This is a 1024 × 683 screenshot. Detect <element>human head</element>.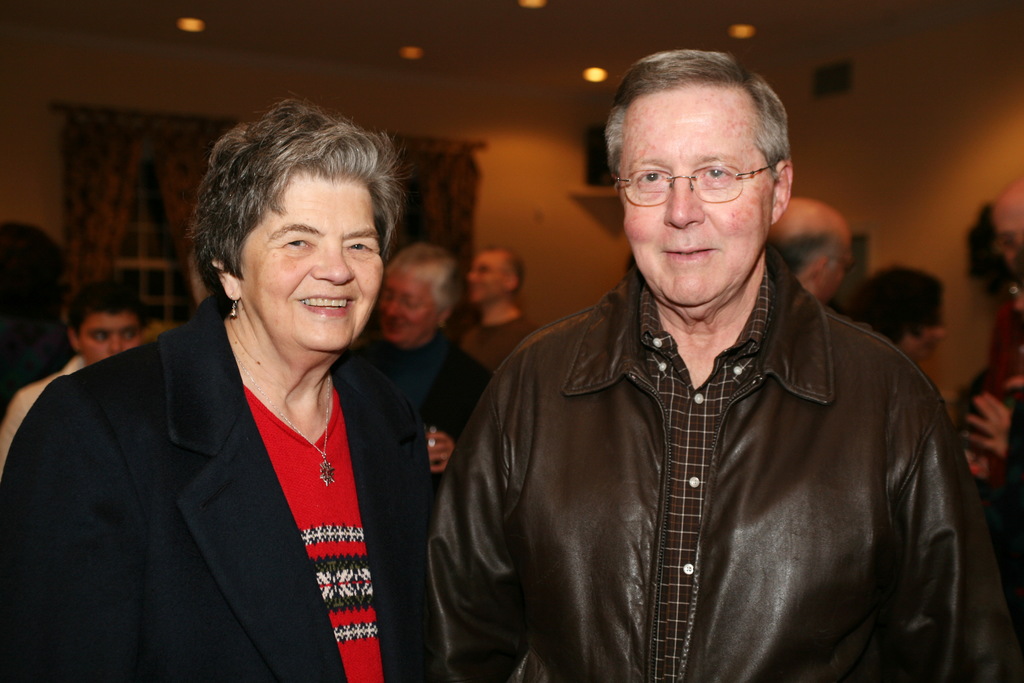
{"x1": 194, "y1": 99, "x2": 403, "y2": 362}.
